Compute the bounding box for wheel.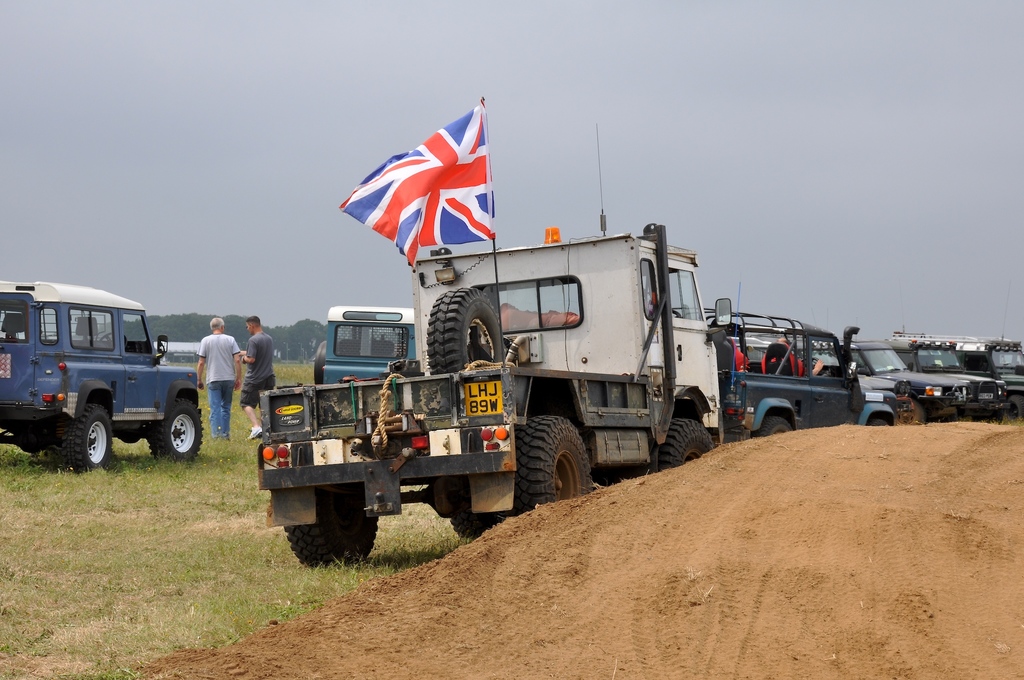
64:407:115:476.
